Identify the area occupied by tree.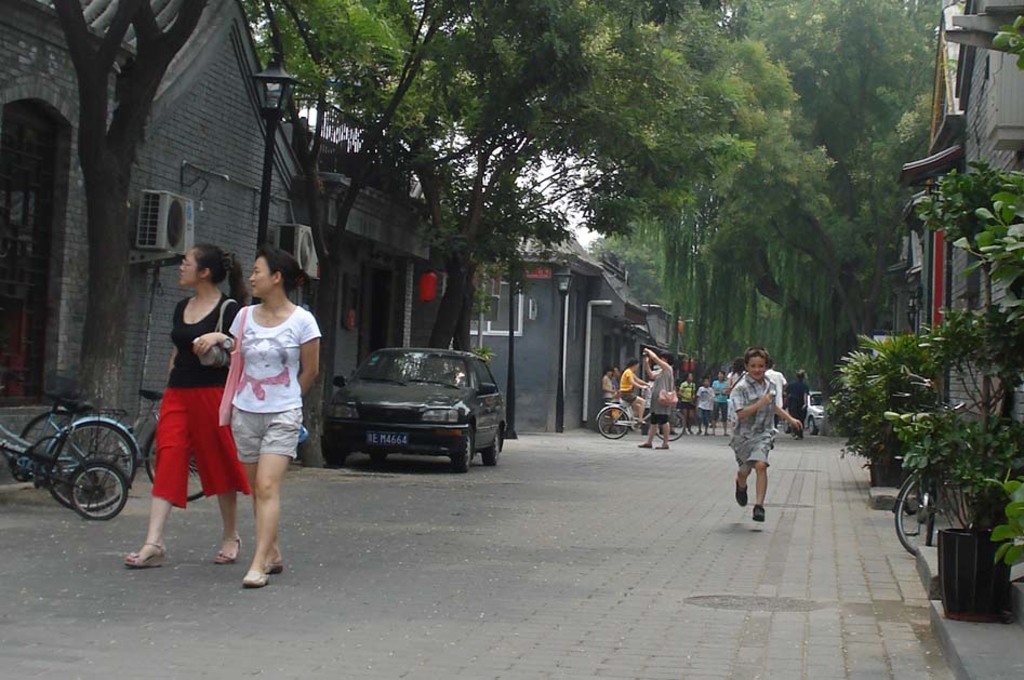
Area: 367,0,754,343.
